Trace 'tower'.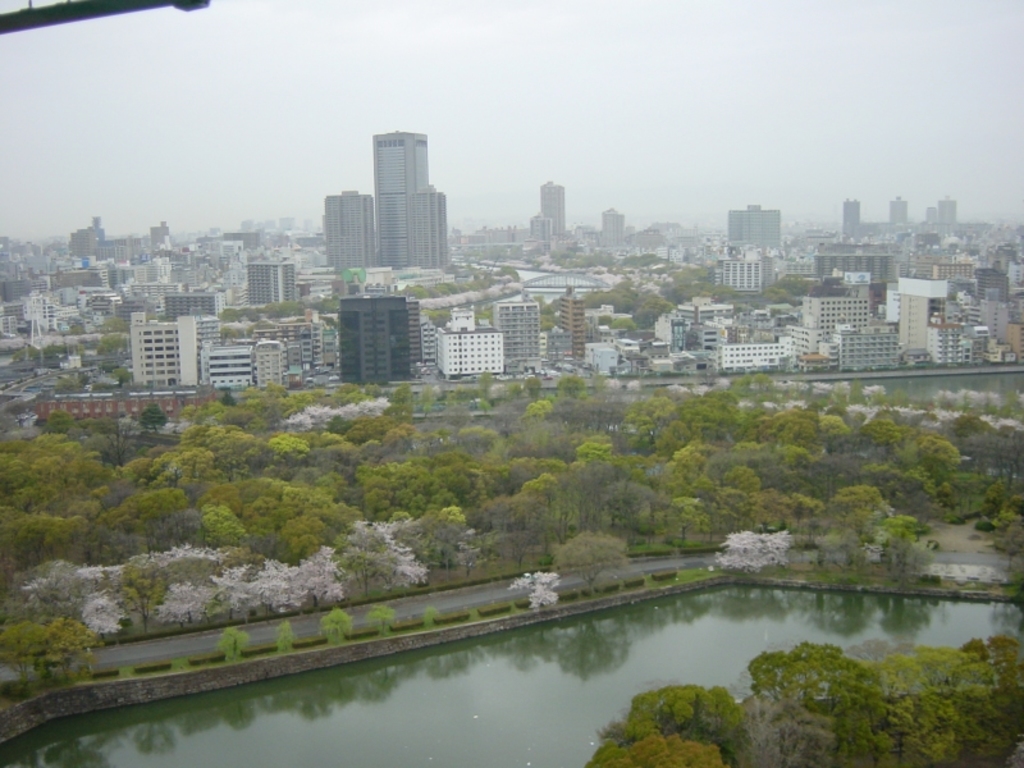
Traced to BBox(122, 320, 179, 398).
